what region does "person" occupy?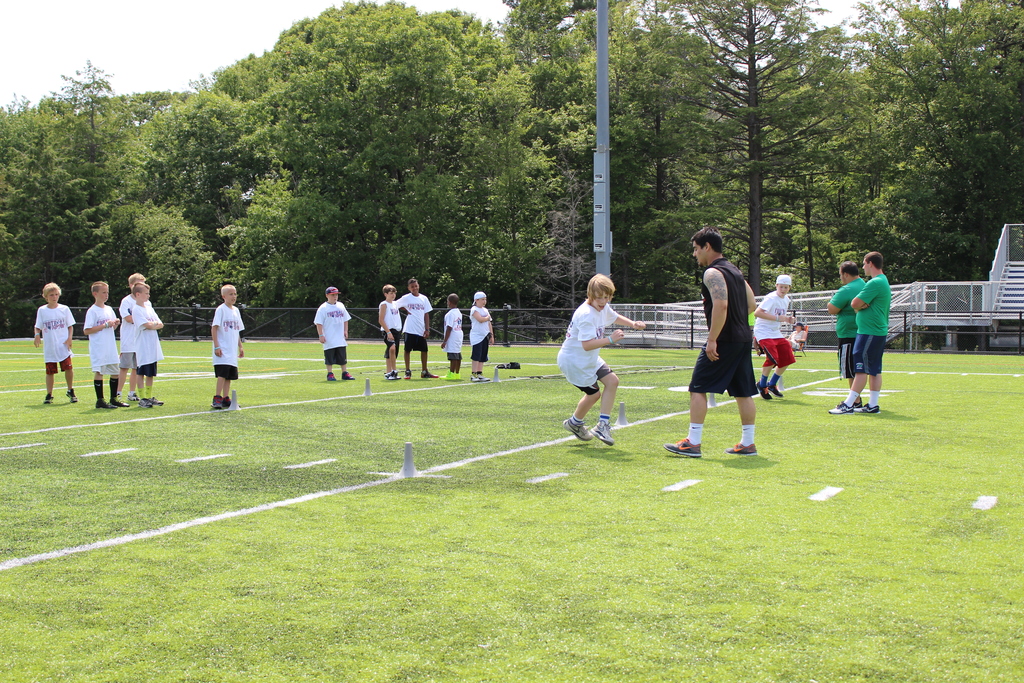
<box>82,275,123,413</box>.
